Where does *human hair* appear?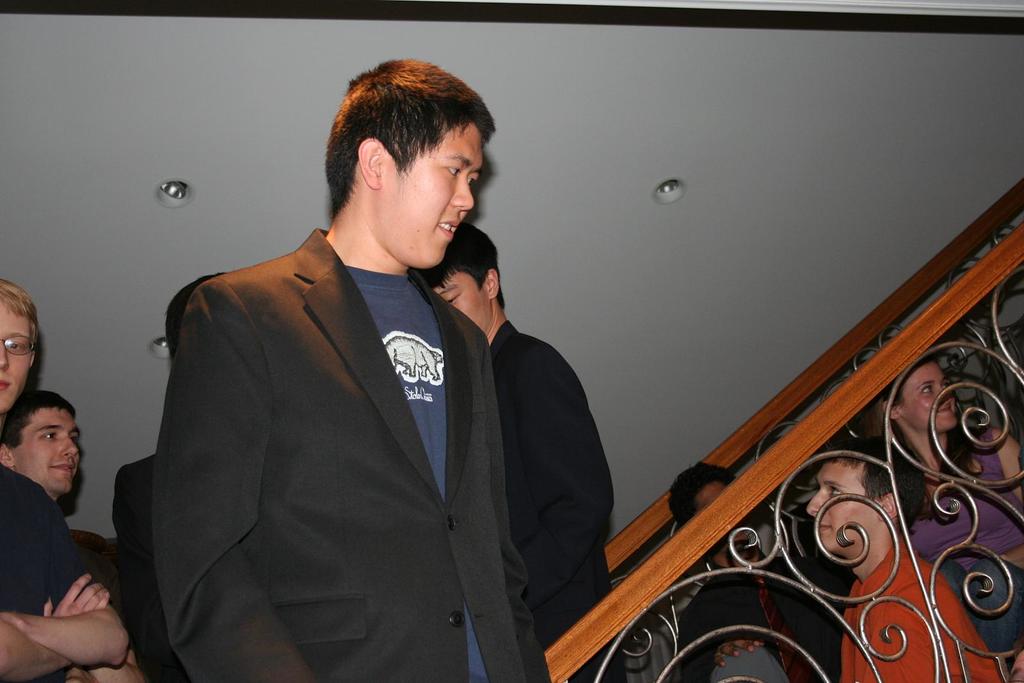
Appears at bbox=[666, 462, 732, 520].
